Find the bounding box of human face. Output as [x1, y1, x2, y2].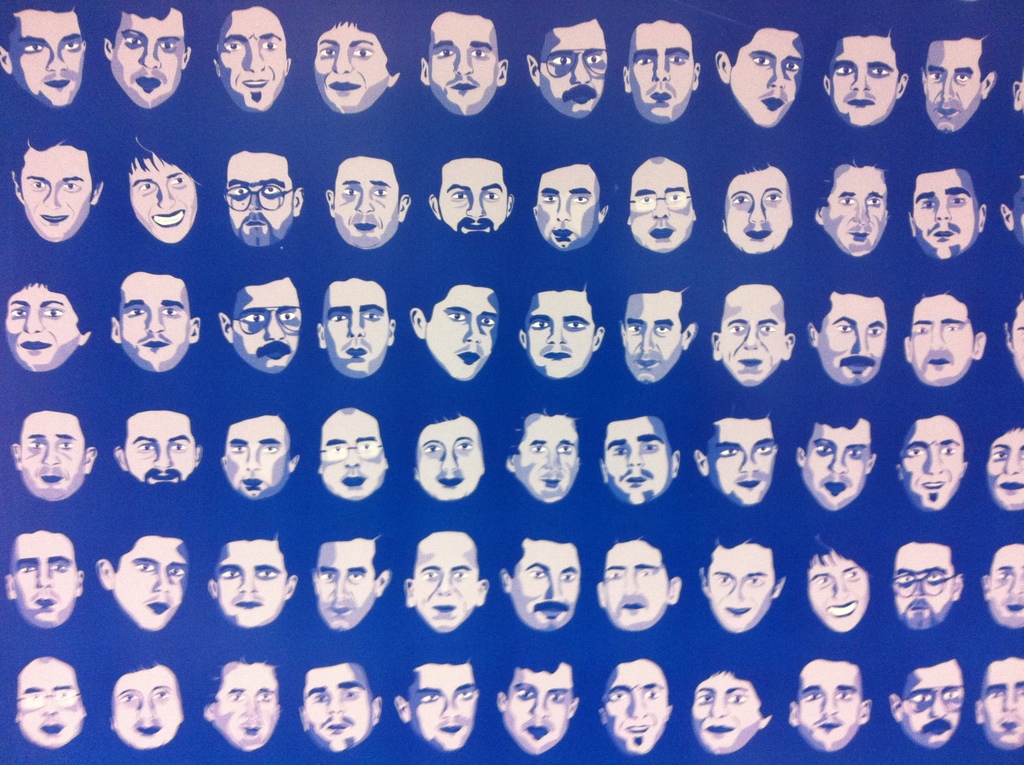
[799, 661, 857, 753].
